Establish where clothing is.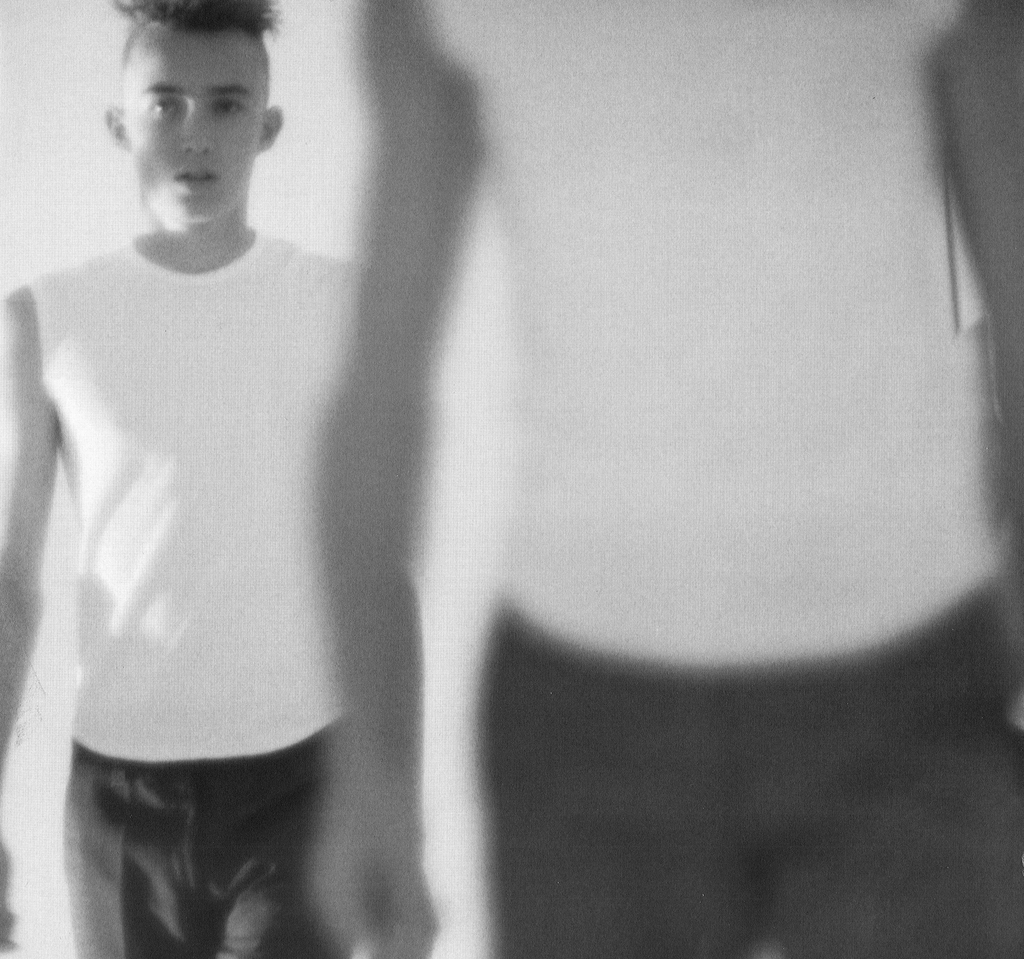
Established at detection(13, 250, 368, 958).
